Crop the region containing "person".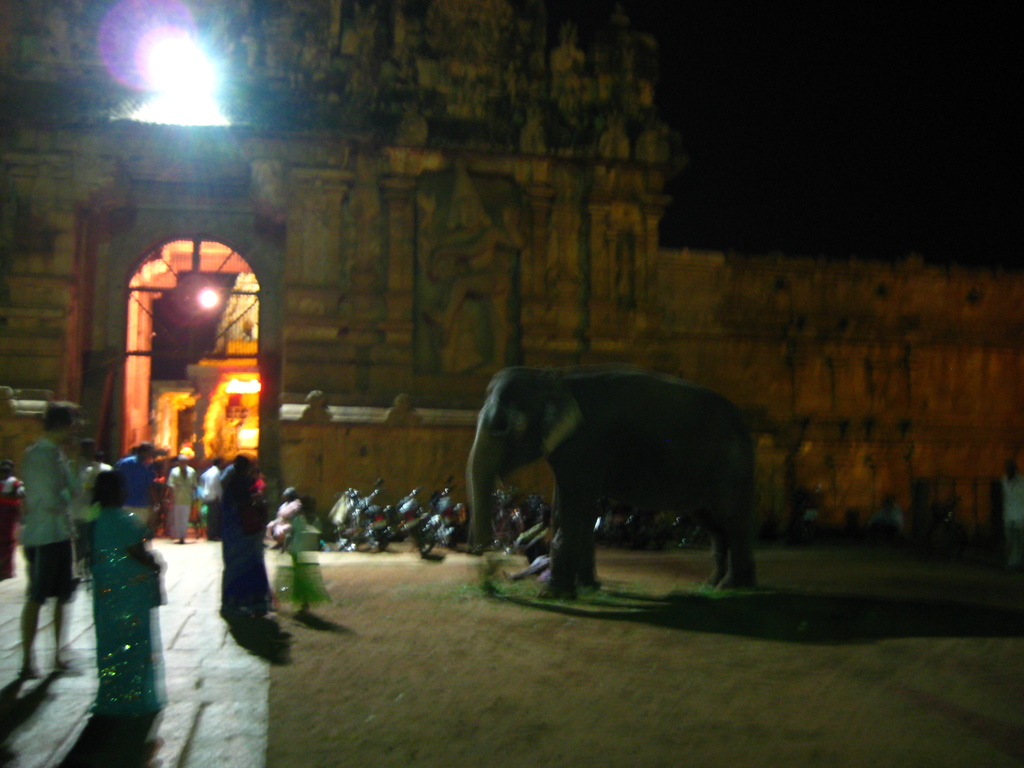
Crop region: 224 451 261 610.
